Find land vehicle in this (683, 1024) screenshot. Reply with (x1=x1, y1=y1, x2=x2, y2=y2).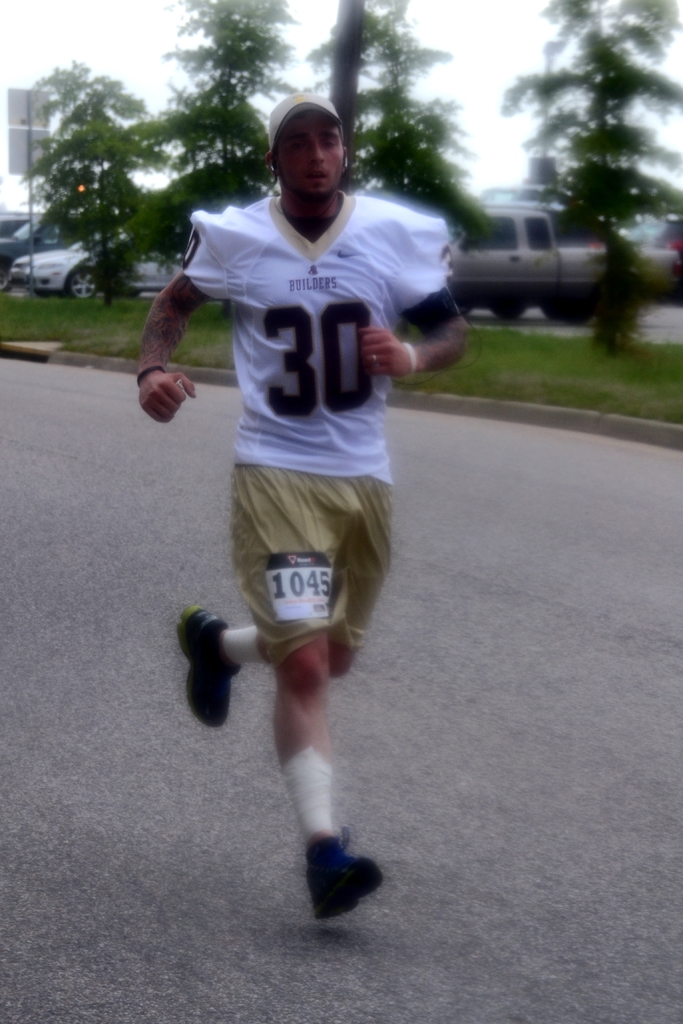
(x1=438, y1=185, x2=616, y2=305).
